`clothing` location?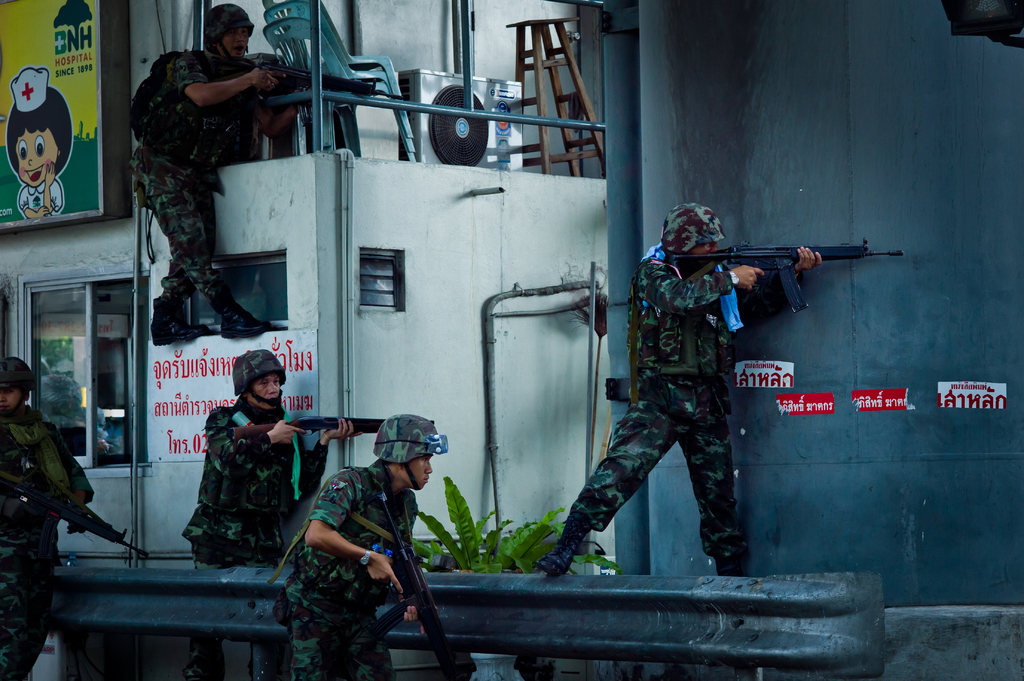
l=548, t=239, r=748, b=568
